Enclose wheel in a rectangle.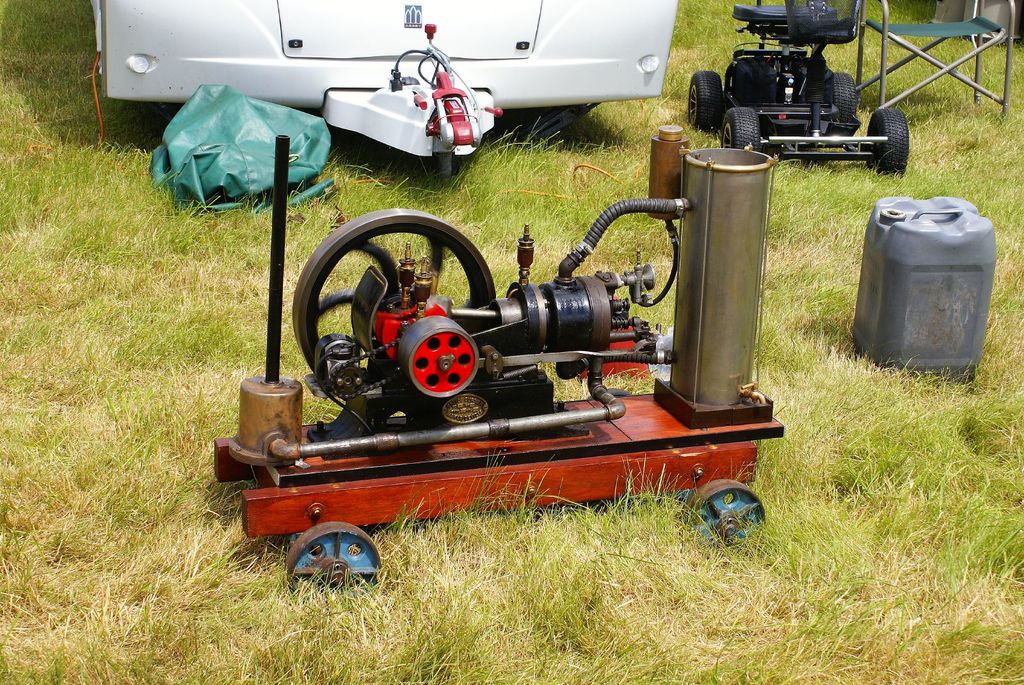
locate(719, 110, 762, 150).
